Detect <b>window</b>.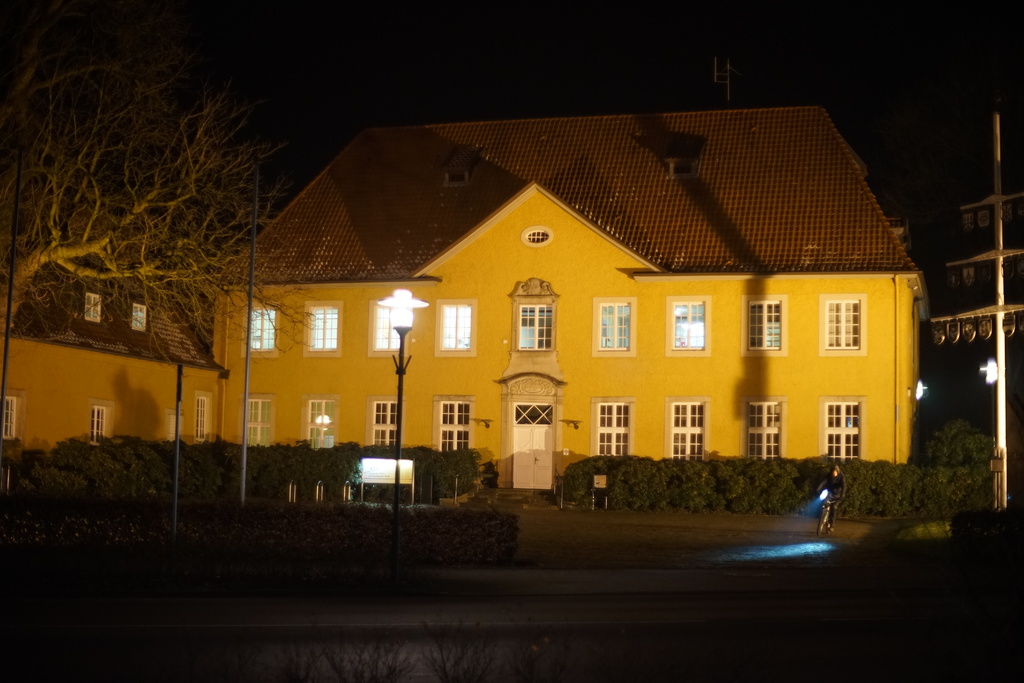
Detected at bbox=(513, 276, 571, 374).
